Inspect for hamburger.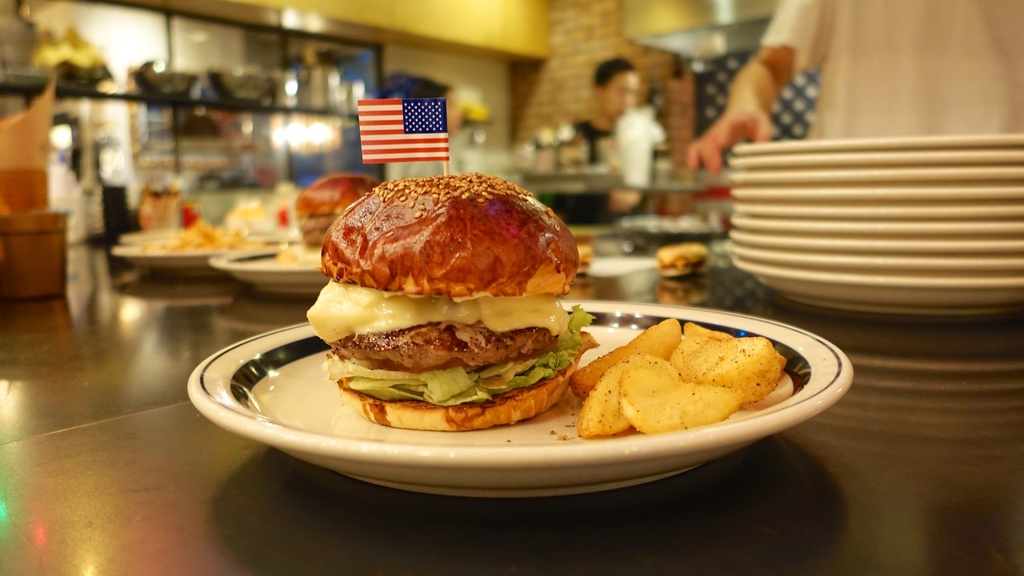
Inspection: (left=302, top=169, right=575, bottom=427).
